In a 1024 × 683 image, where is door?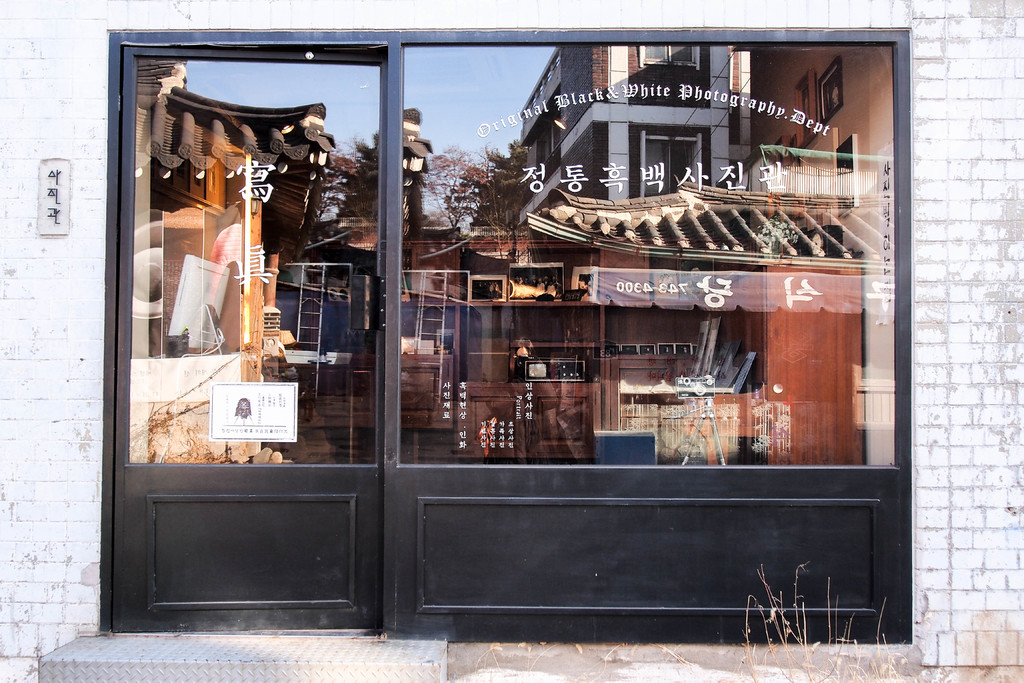
(left=113, top=45, right=387, bottom=626).
